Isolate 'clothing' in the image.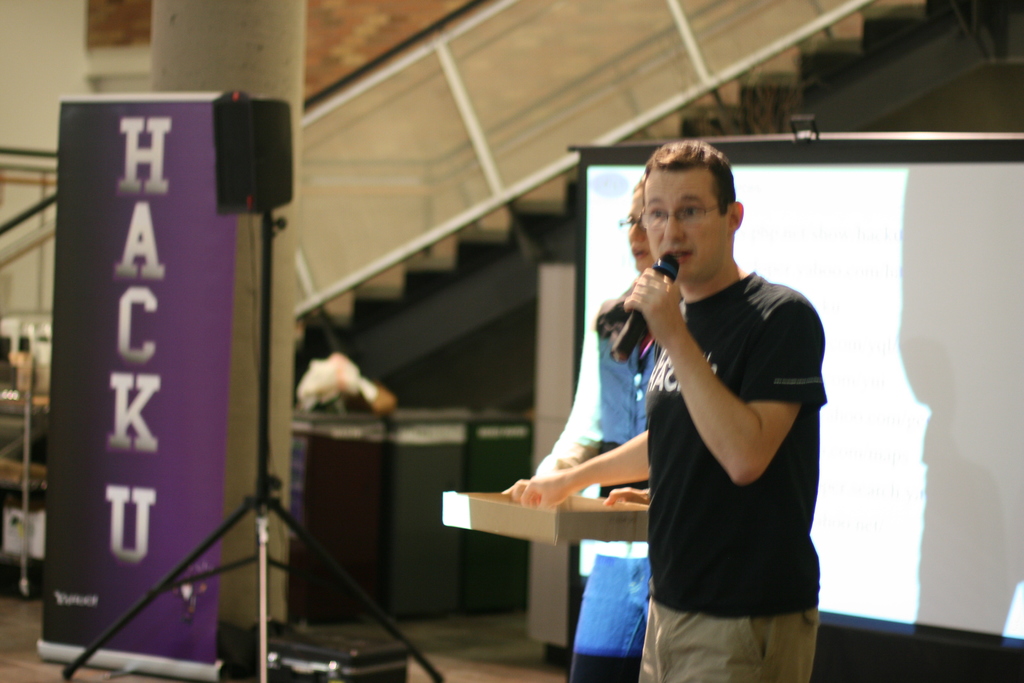
Isolated region: {"left": 585, "top": 225, "right": 841, "bottom": 627}.
